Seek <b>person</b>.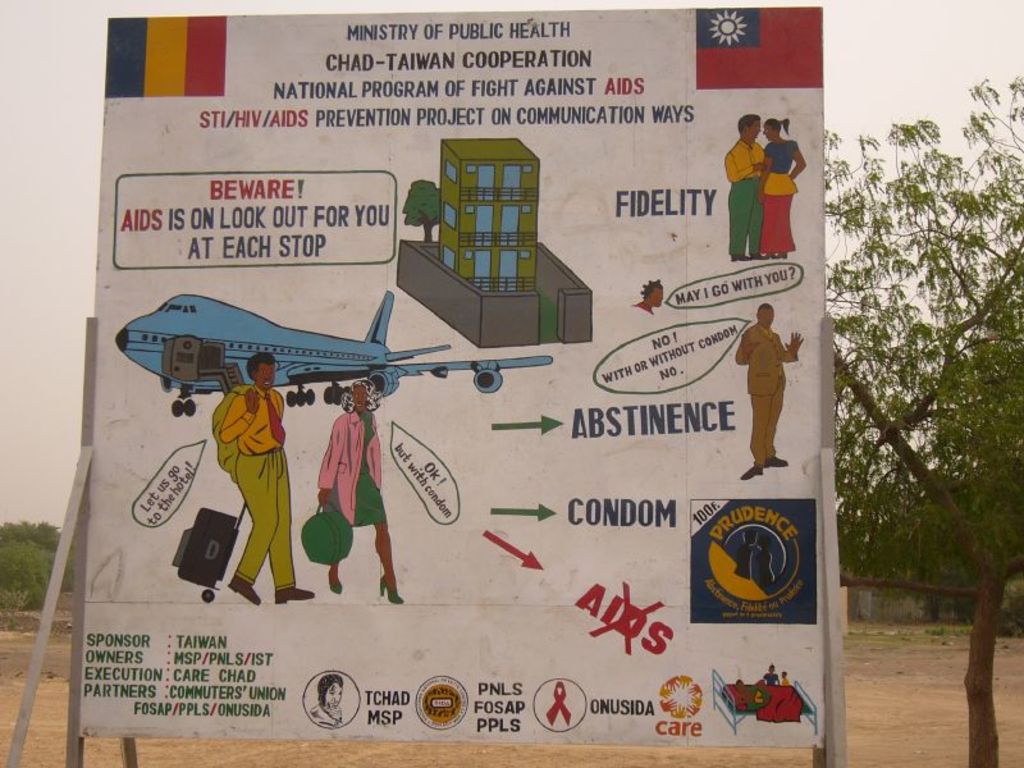
rect(315, 384, 404, 603).
